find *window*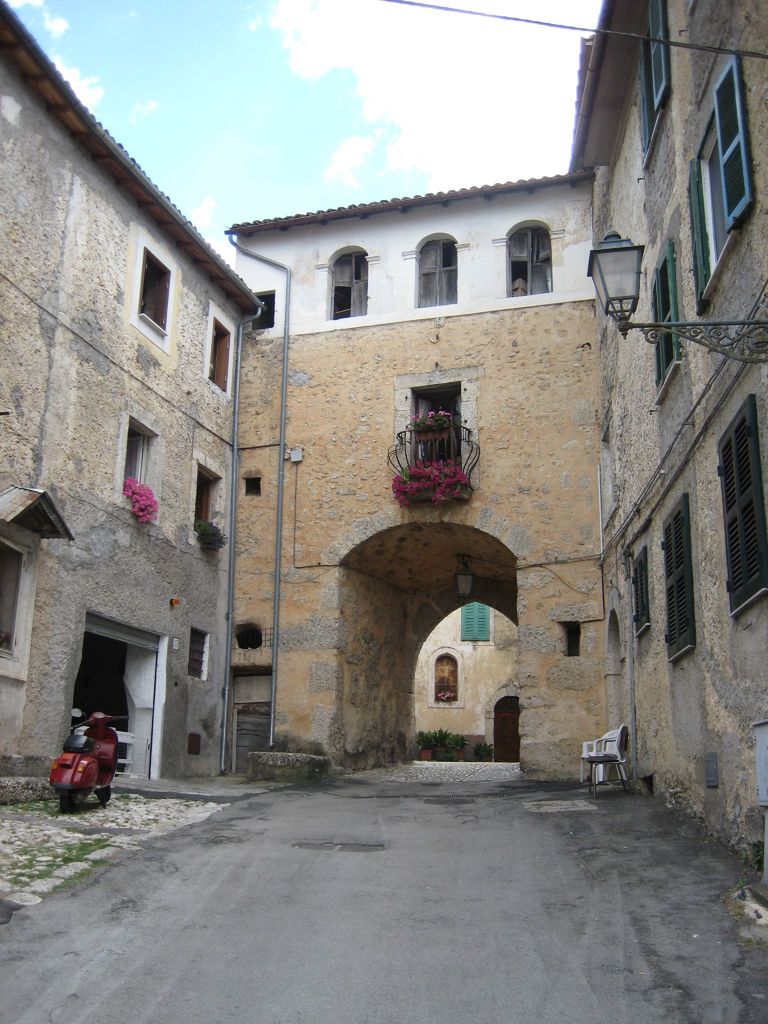
638, 538, 652, 640
